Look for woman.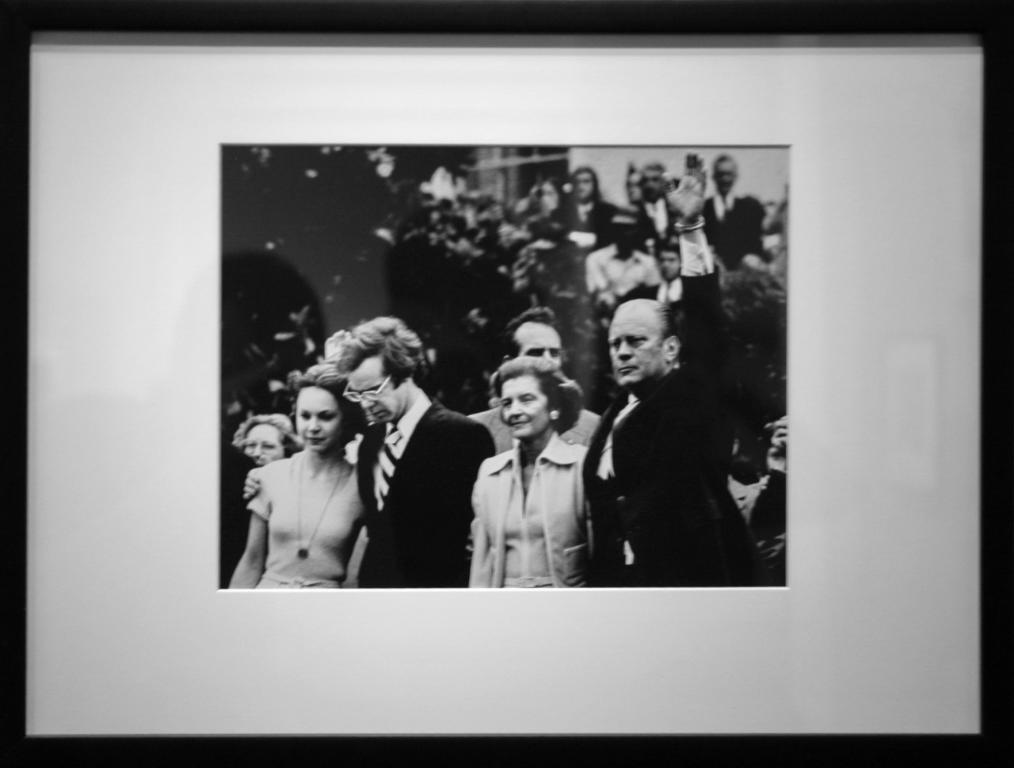
Found: <box>466,357,599,583</box>.
